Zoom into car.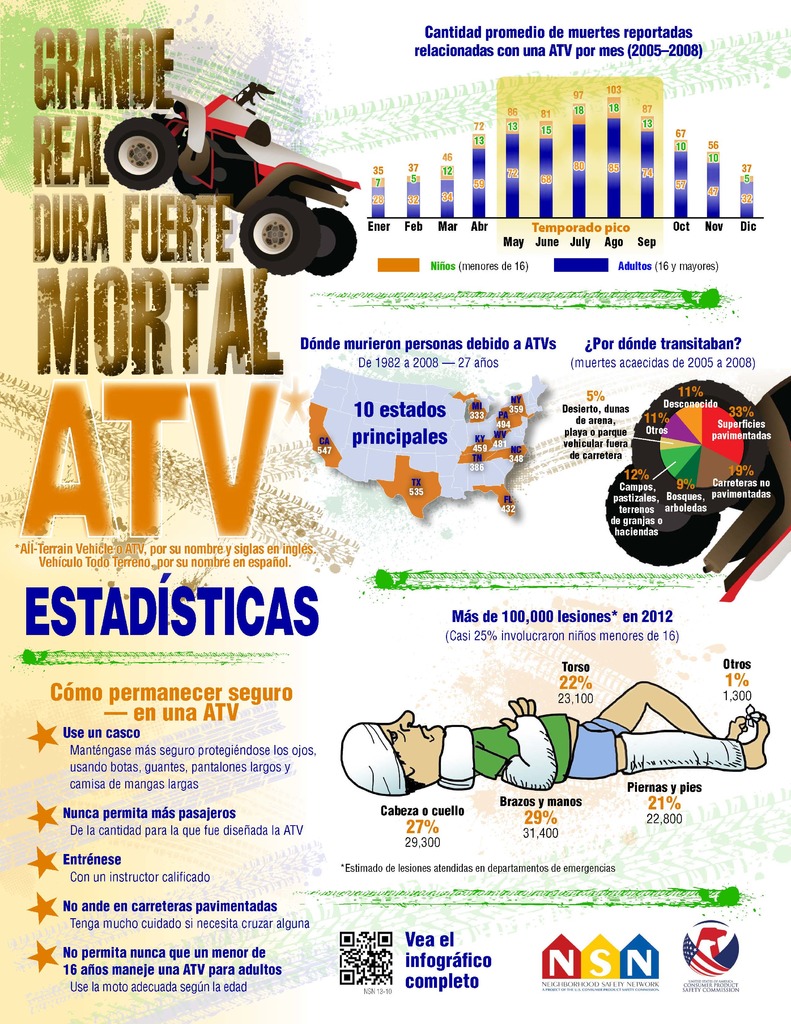
Zoom target: left=104, top=81, right=362, bottom=275.
